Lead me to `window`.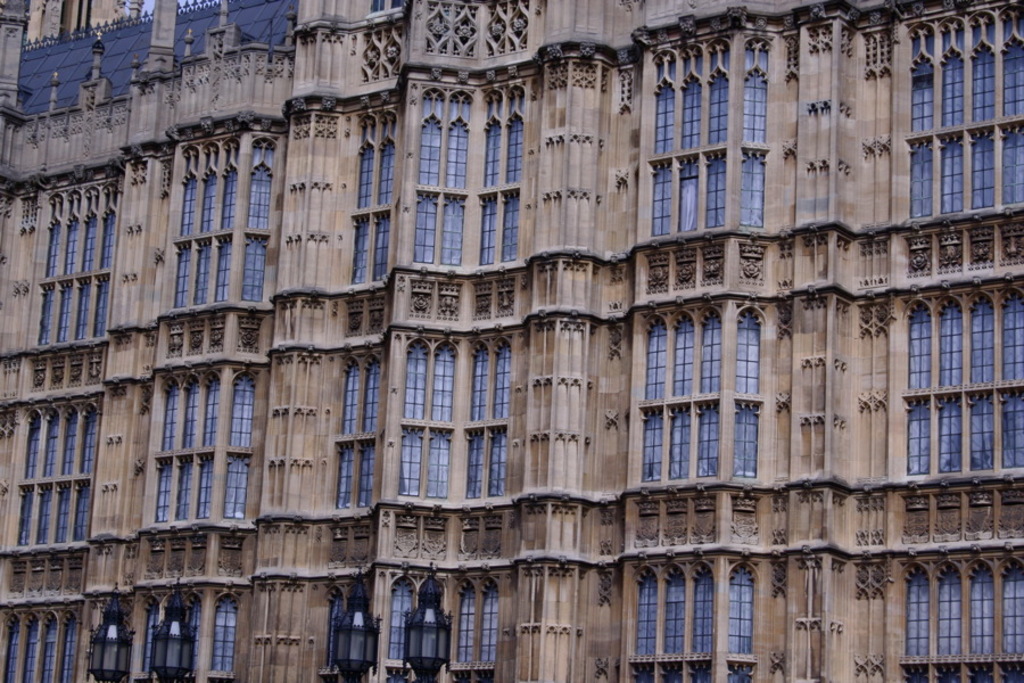
Lead to bbox(24, 602, 44, 677).
